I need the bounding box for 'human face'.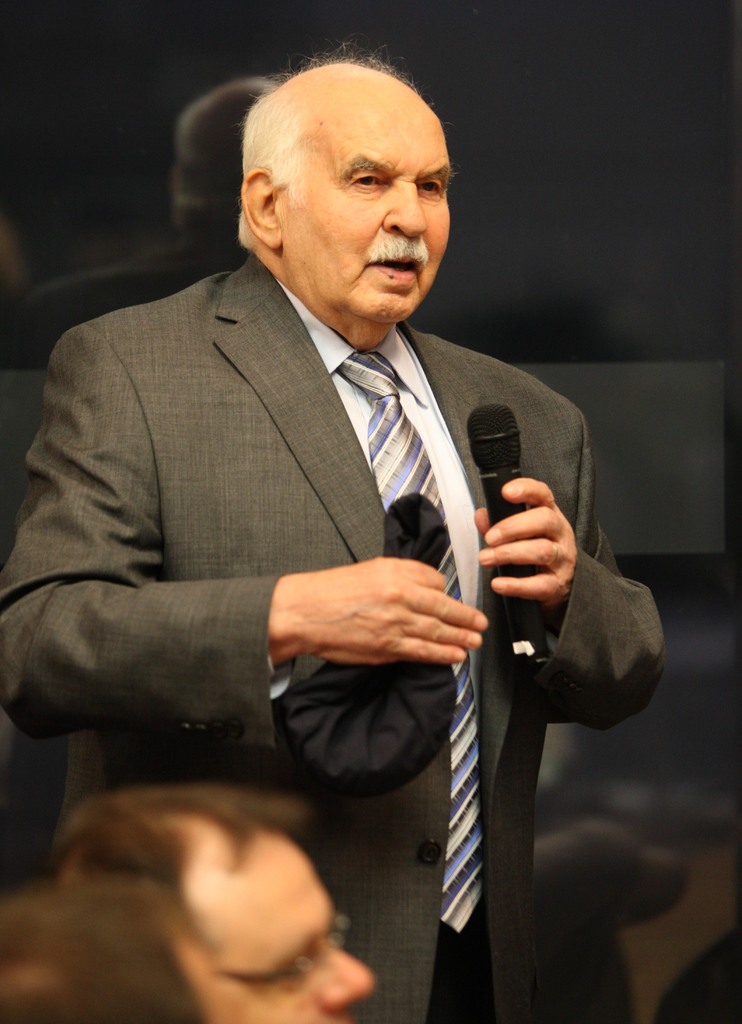
Here it is: 197/833/374/1023.
